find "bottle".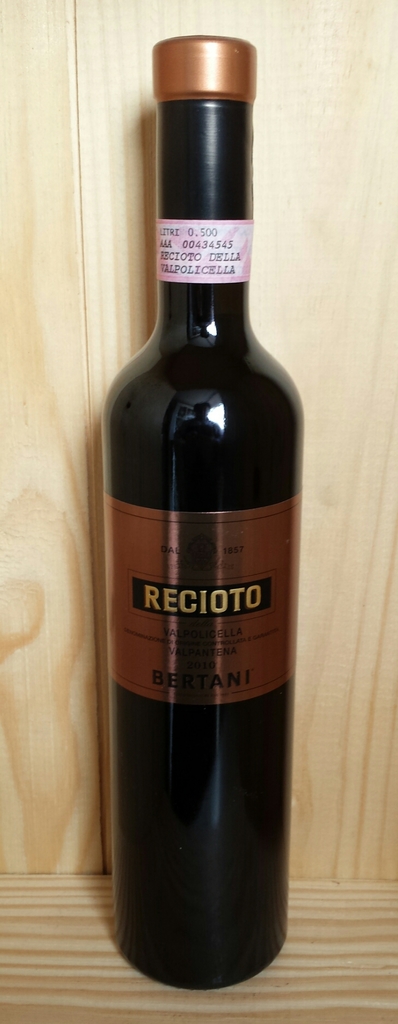
[100, 62, 292, 998].
